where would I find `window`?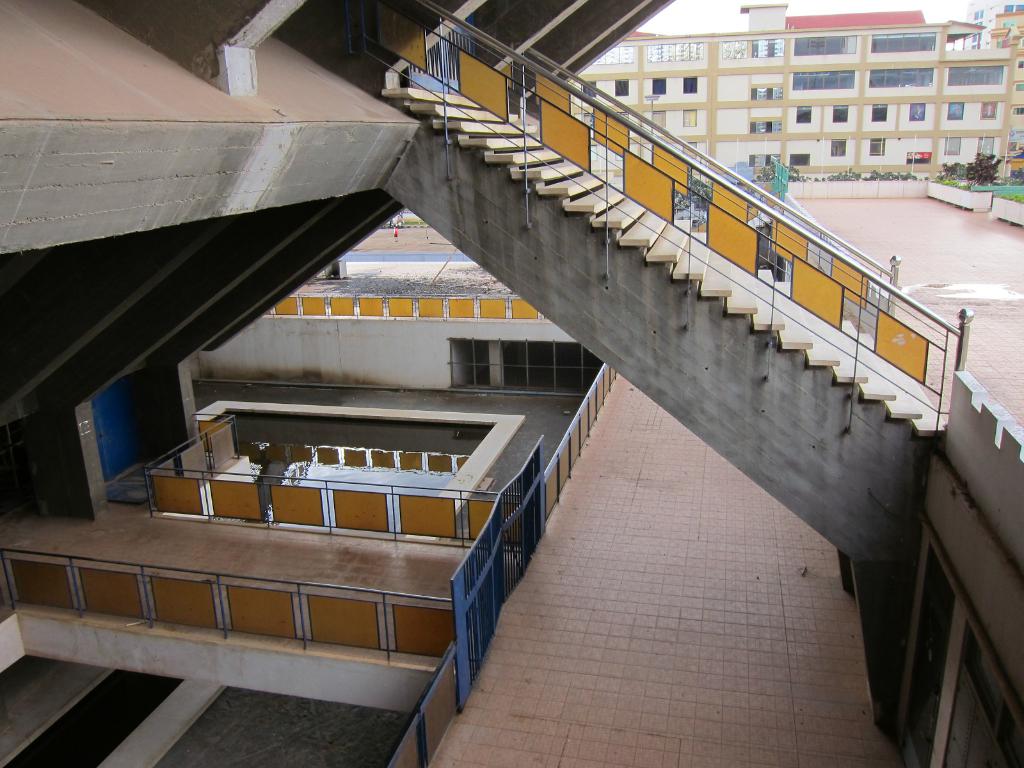
At (x1=652, y1=109, x2=668, y2=129).
